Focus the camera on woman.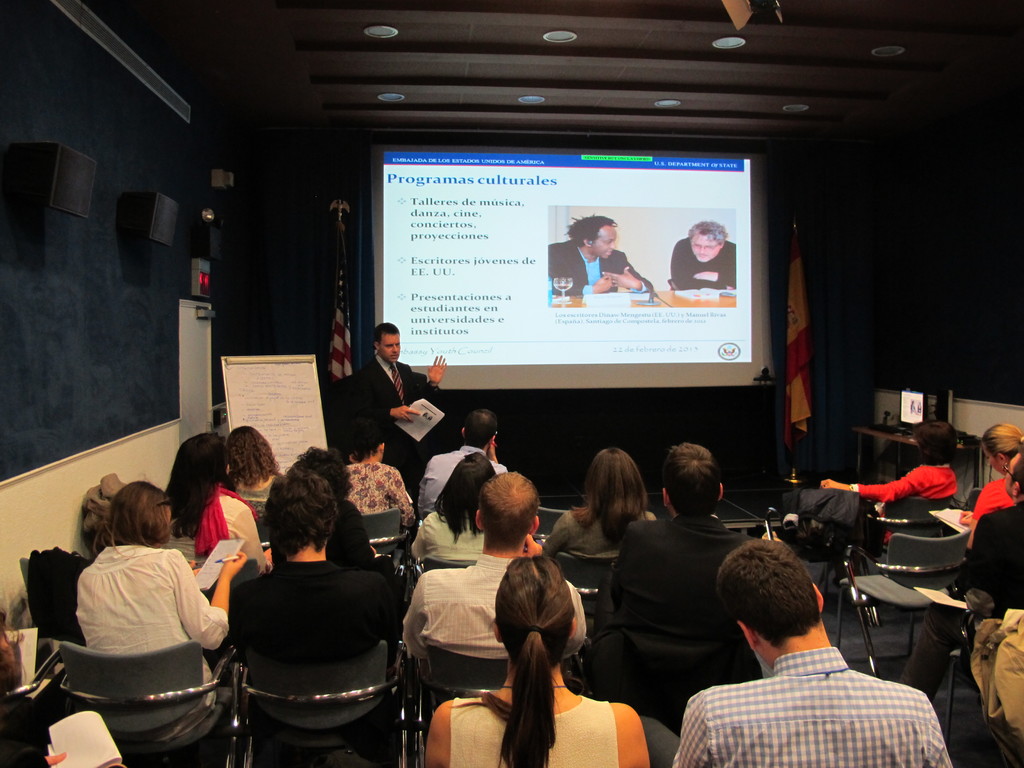
Focus region: 165 428 269 582.
